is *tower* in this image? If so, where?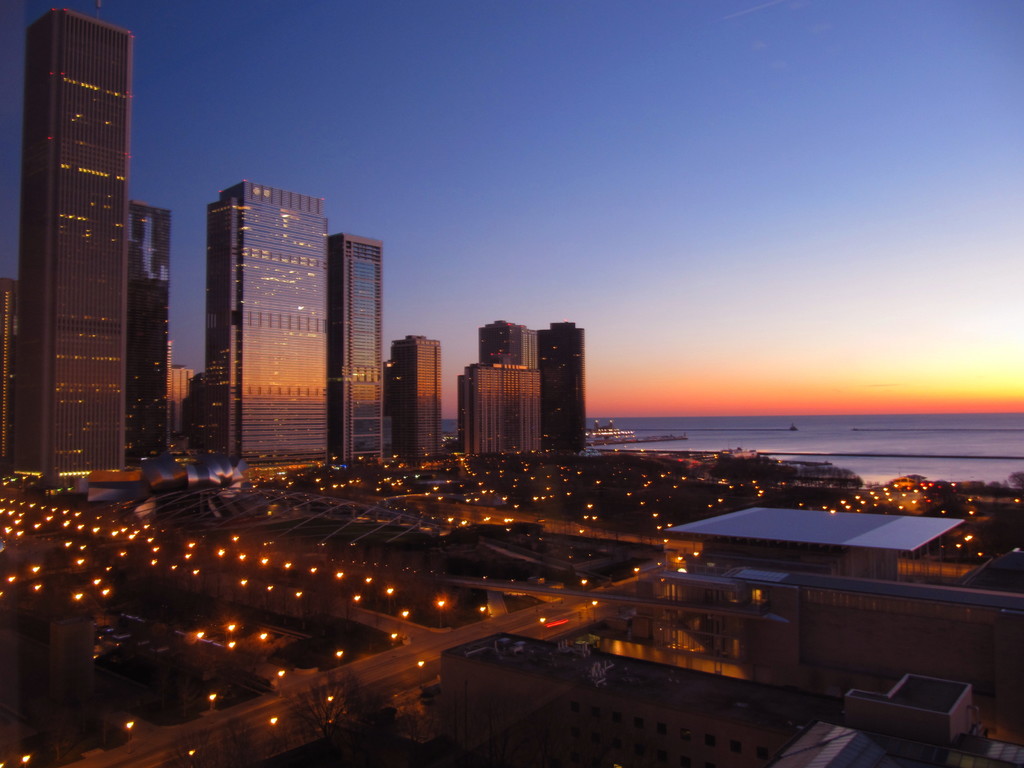
Yes, at region(454, 320, 547, 474).
